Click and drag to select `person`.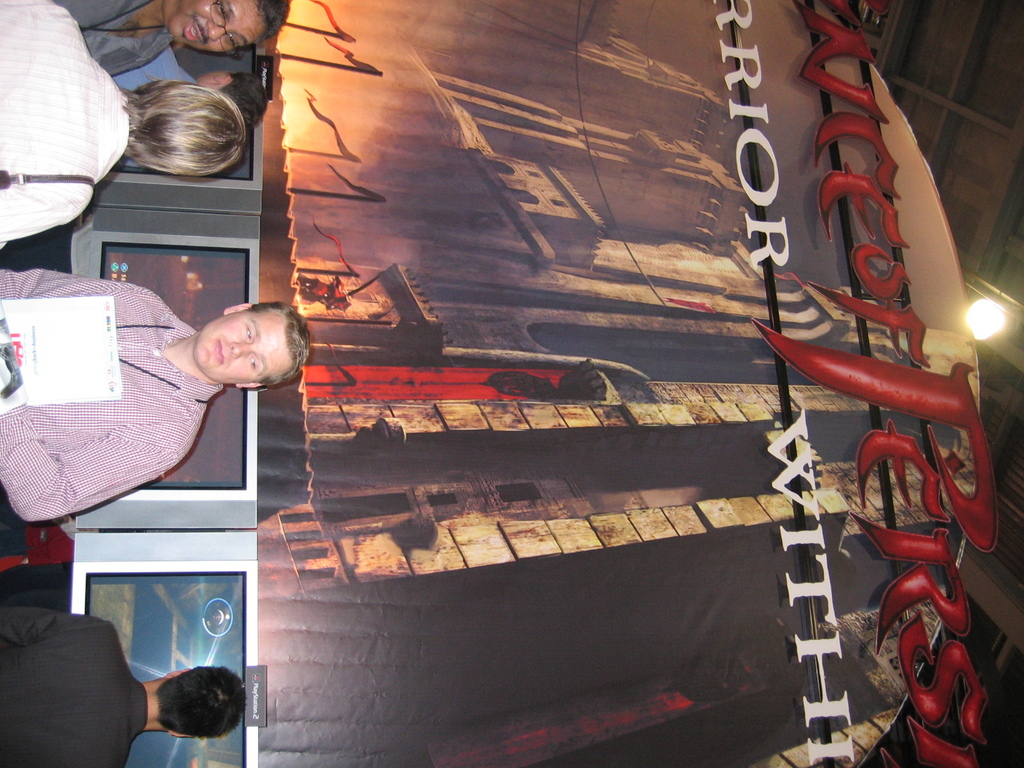
Selection: select_region(31, 249, 308, 559).
